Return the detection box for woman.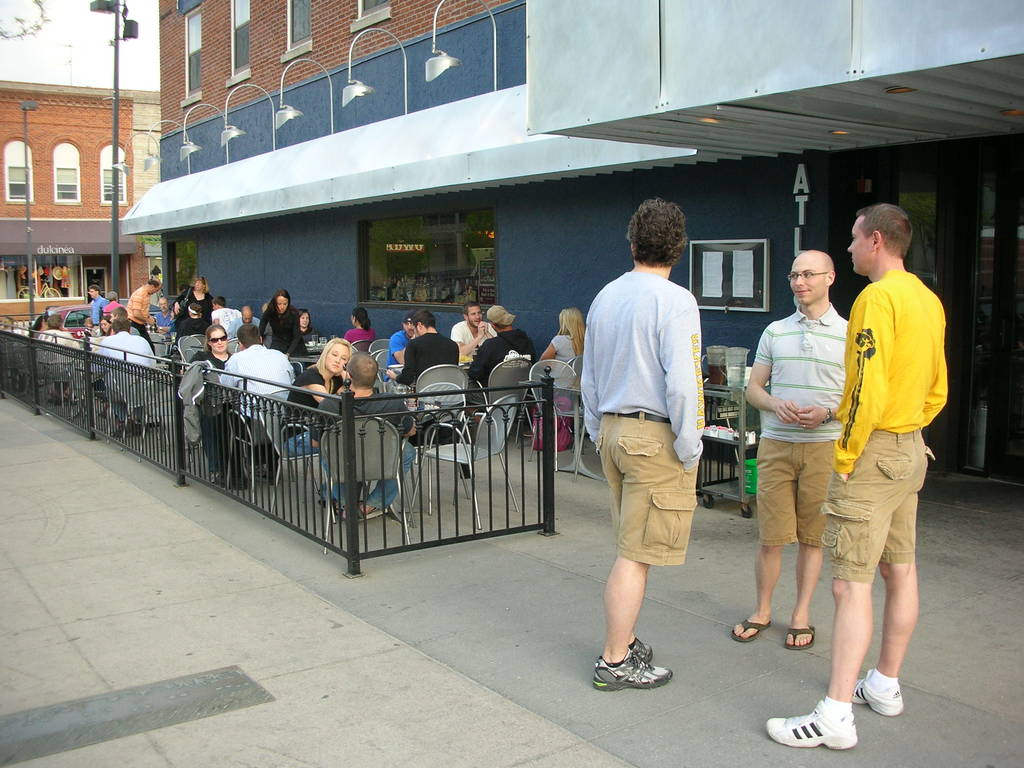
select_region(183, 322, 236, 479).
